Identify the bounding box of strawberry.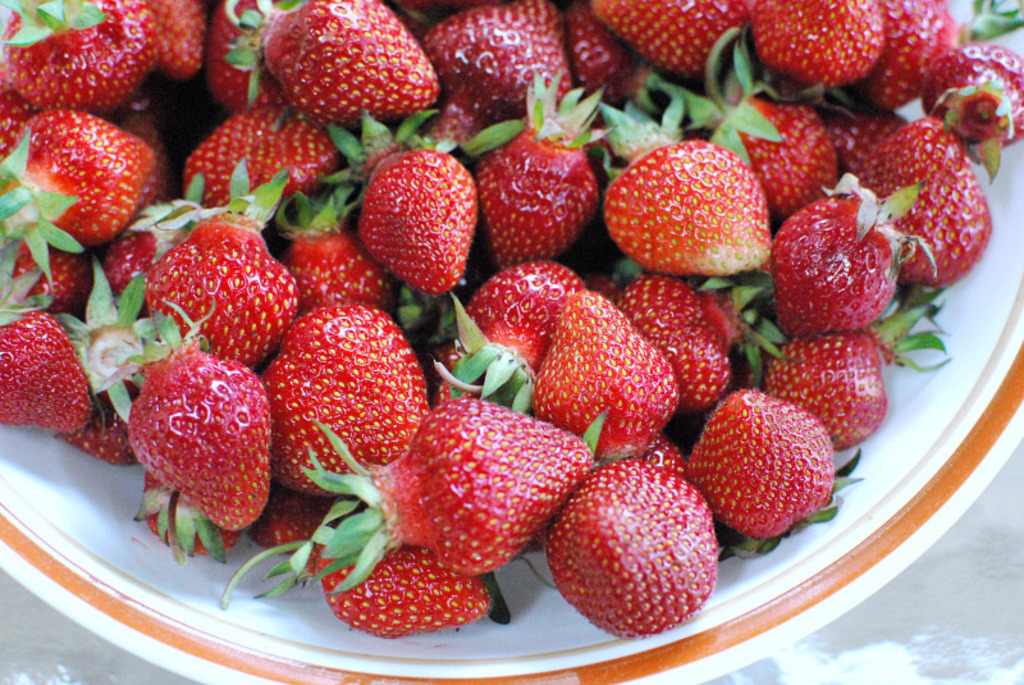
select_region(31, 222, 317, 429).
